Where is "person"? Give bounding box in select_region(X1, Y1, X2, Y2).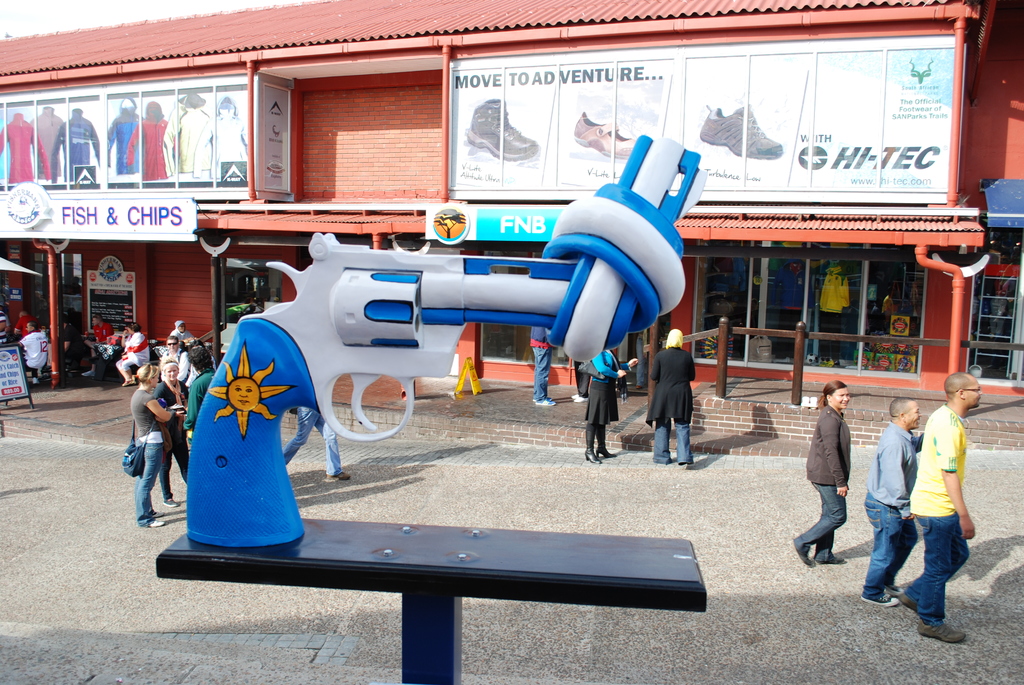
select_region(643, 324, 695, 472).
